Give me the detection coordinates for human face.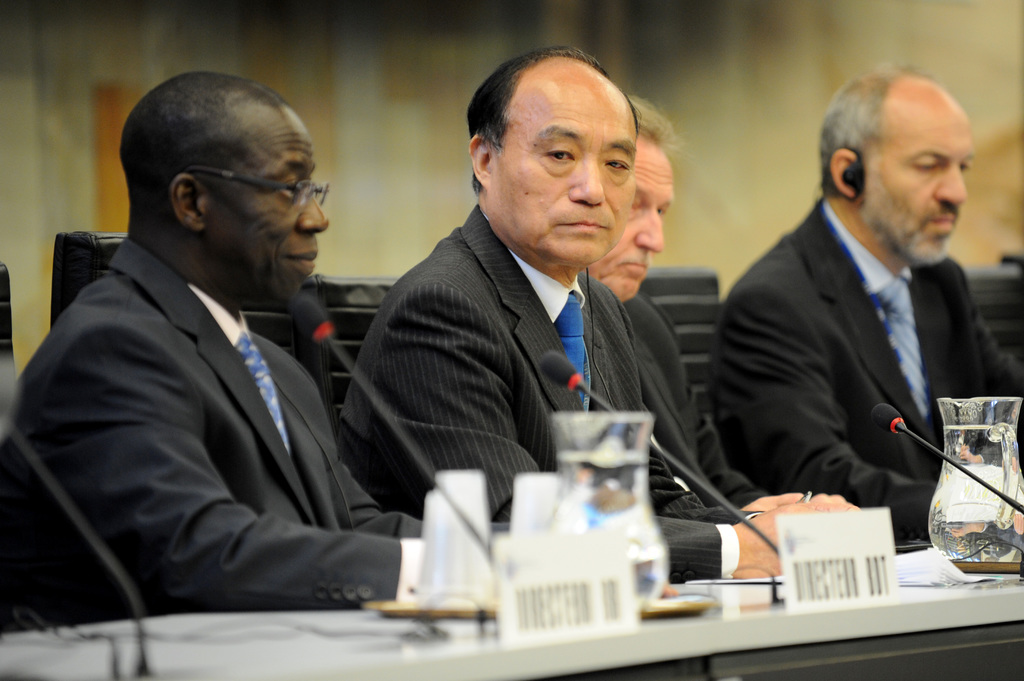
863,107,980,259.
